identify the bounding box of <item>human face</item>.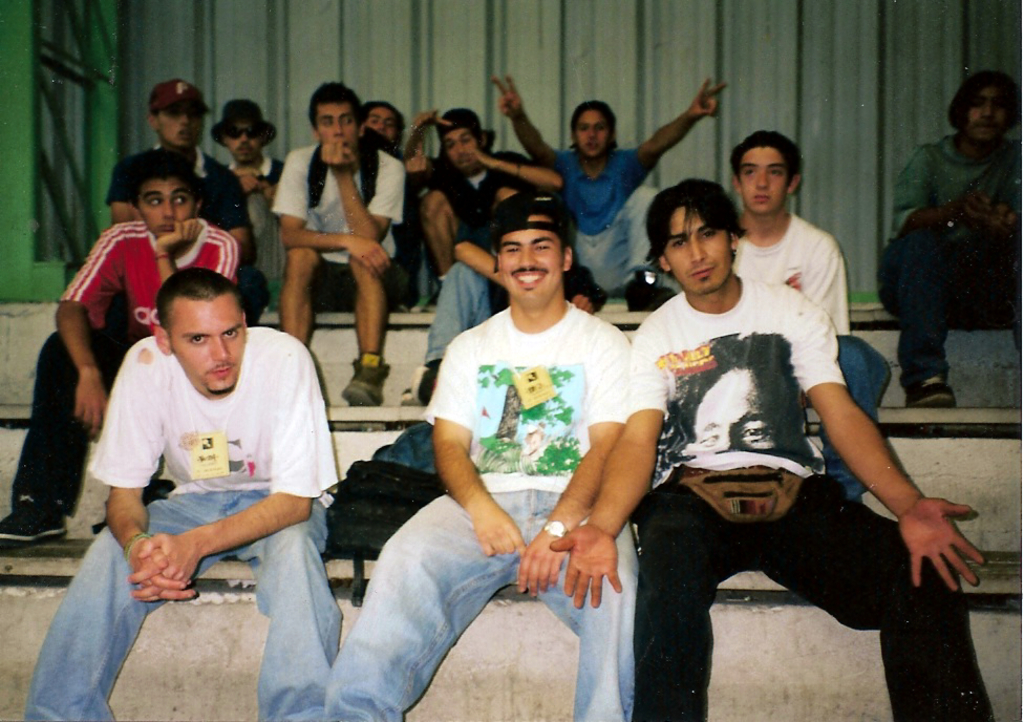
crop(659, 199, 734, 295).
